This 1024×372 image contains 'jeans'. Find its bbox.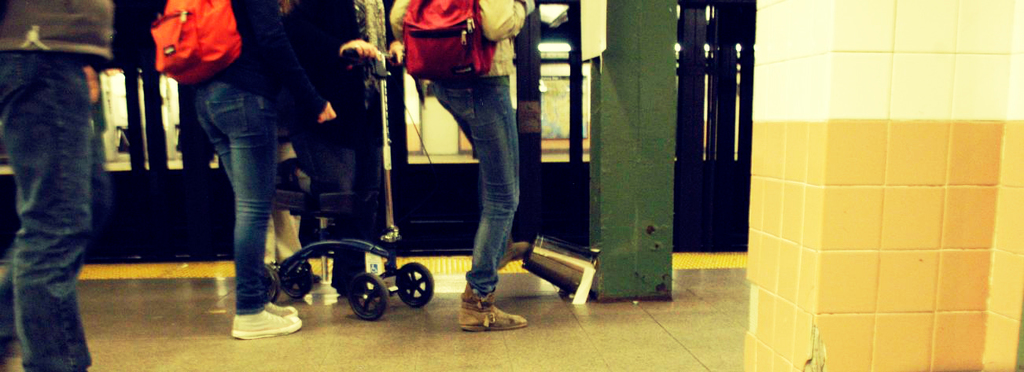
detection(422, 73, 521, 296).
